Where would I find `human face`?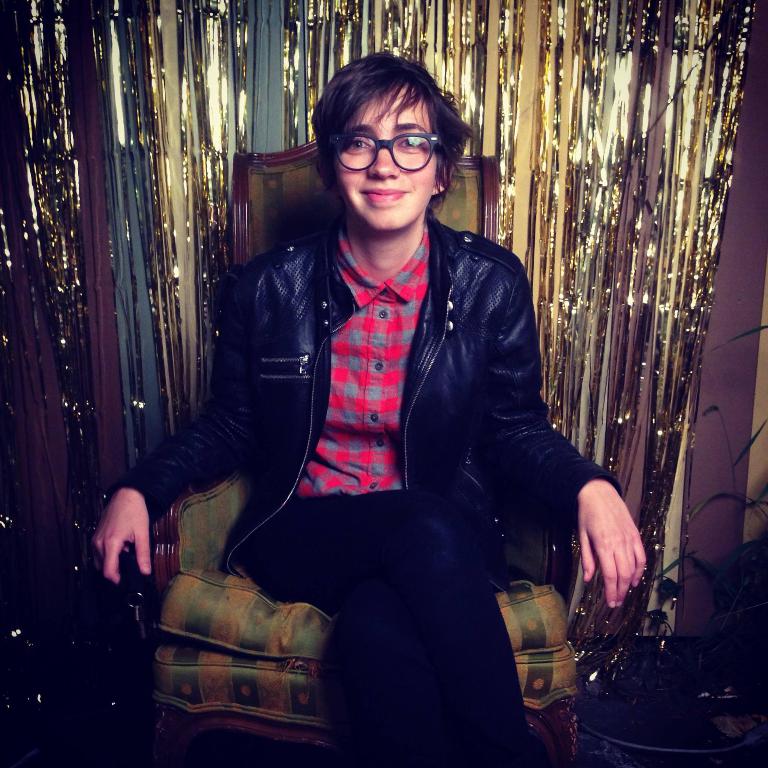
At locate(328, 92, 438, 232).
